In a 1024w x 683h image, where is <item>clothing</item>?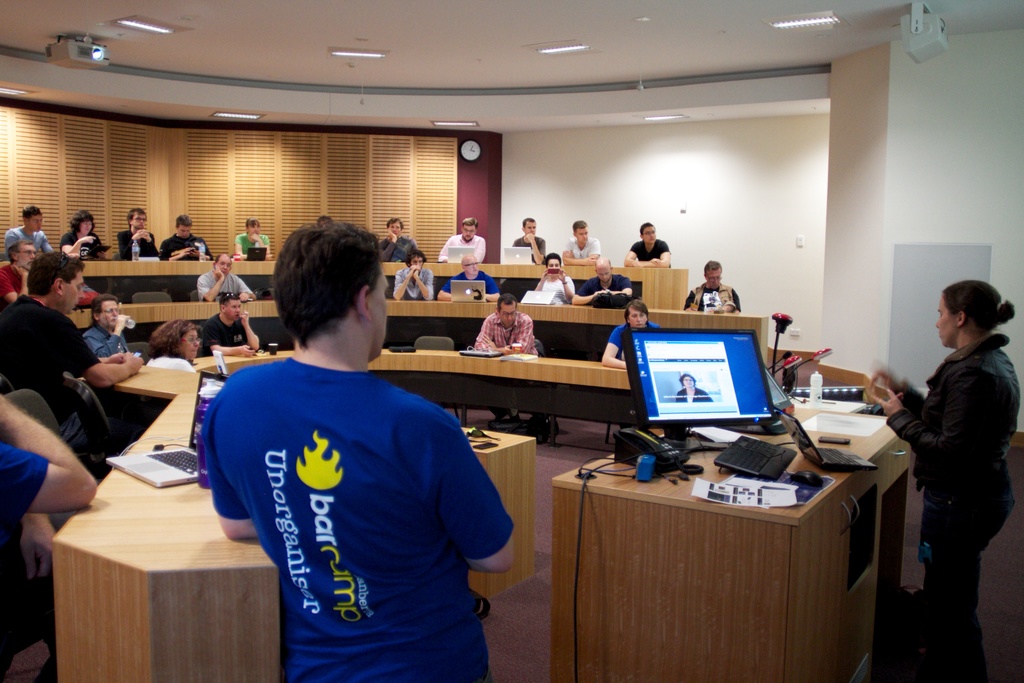
194 328 503 657.
